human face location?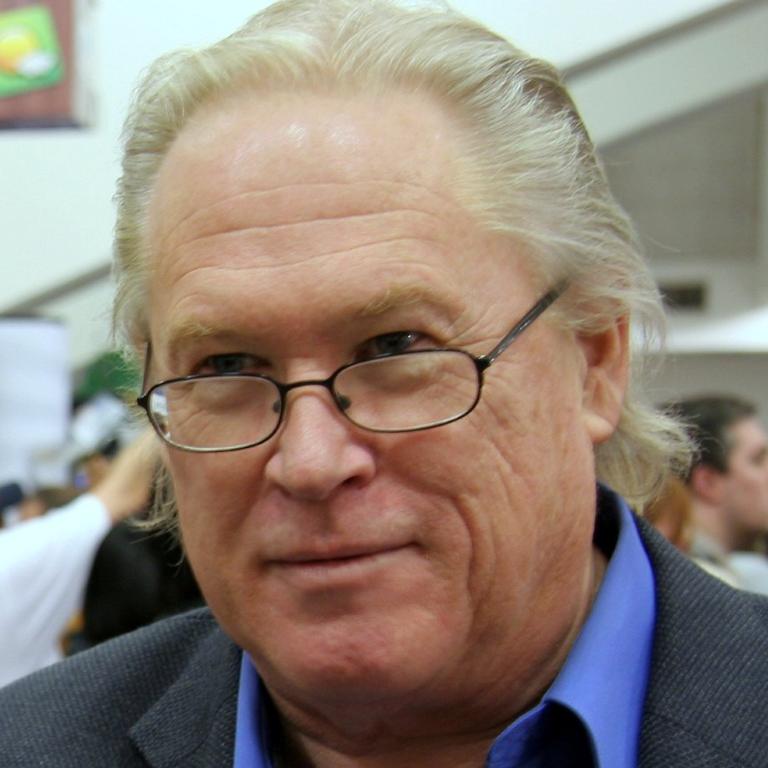
(x1=131, y1=97, x2=587, y2=743)
